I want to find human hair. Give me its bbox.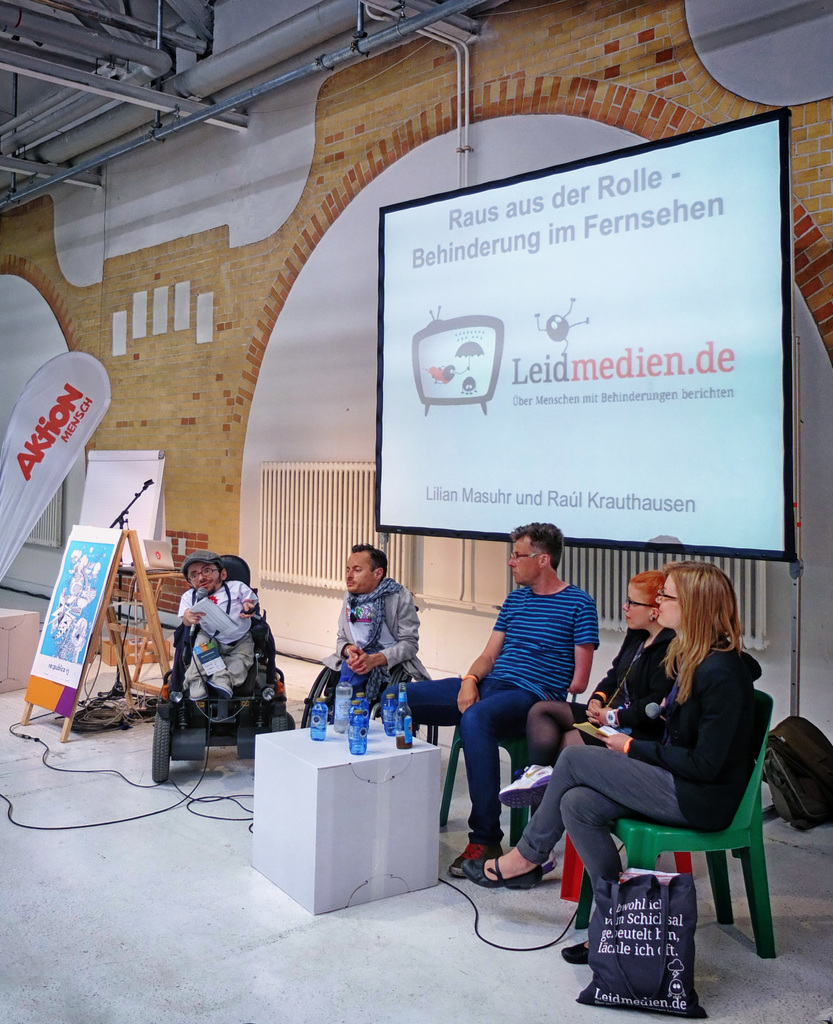
[left=629, top=567, right=666, bottom=606].
